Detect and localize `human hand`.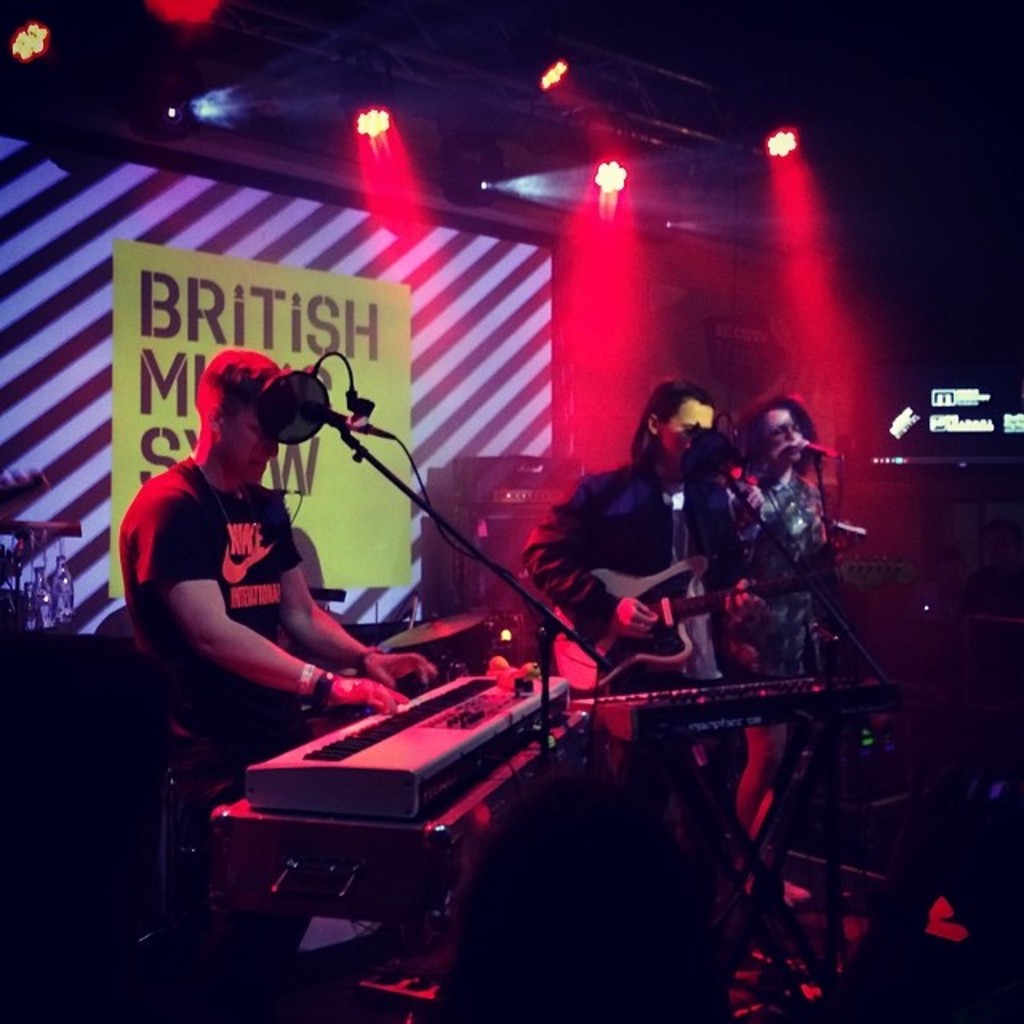
Localized at {"x1": 726, "y1": 579, "x2": 771, "y2": 635}.
